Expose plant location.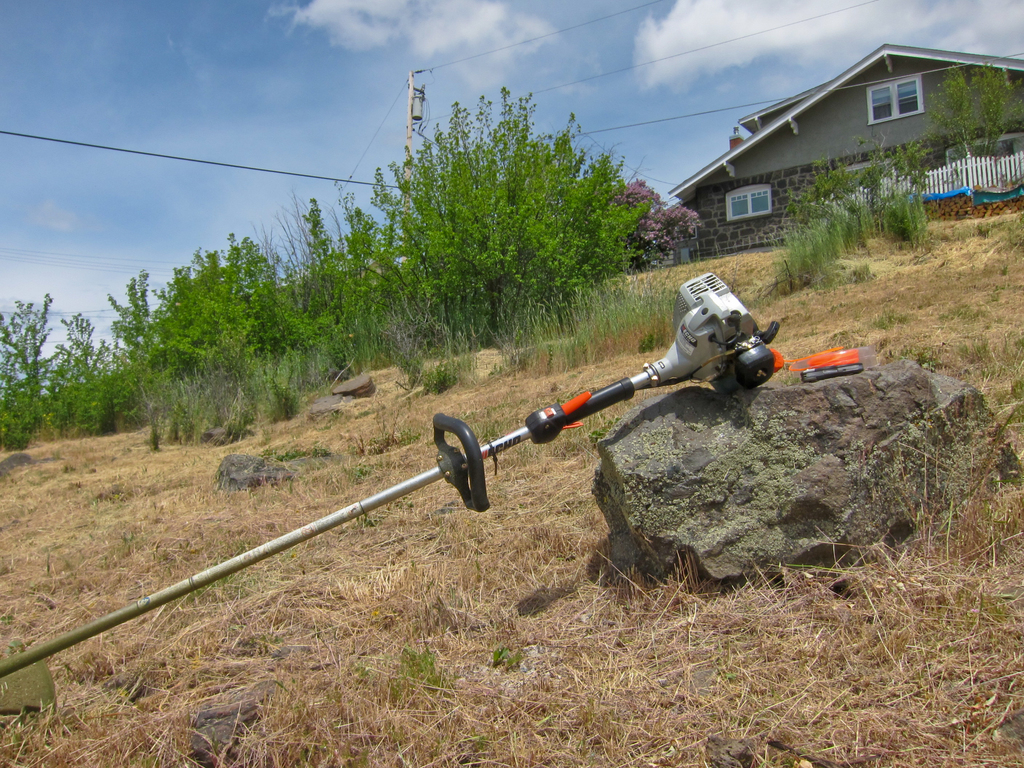
Exposed at <region>355, 664, 373, 687</region>.
